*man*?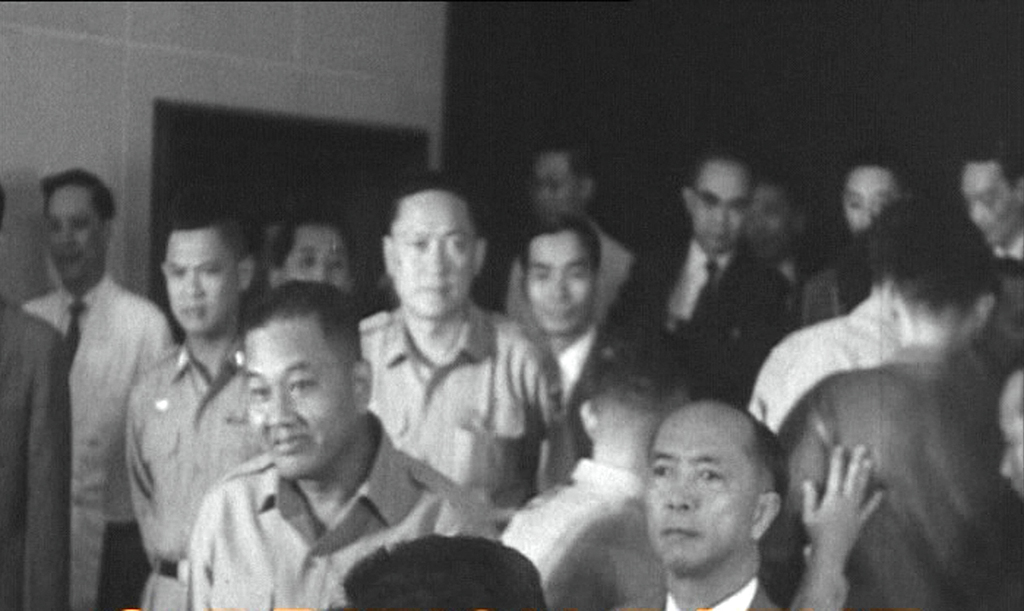
{"left": 363, "top": 169, "right": 585, "bottom": 531}
